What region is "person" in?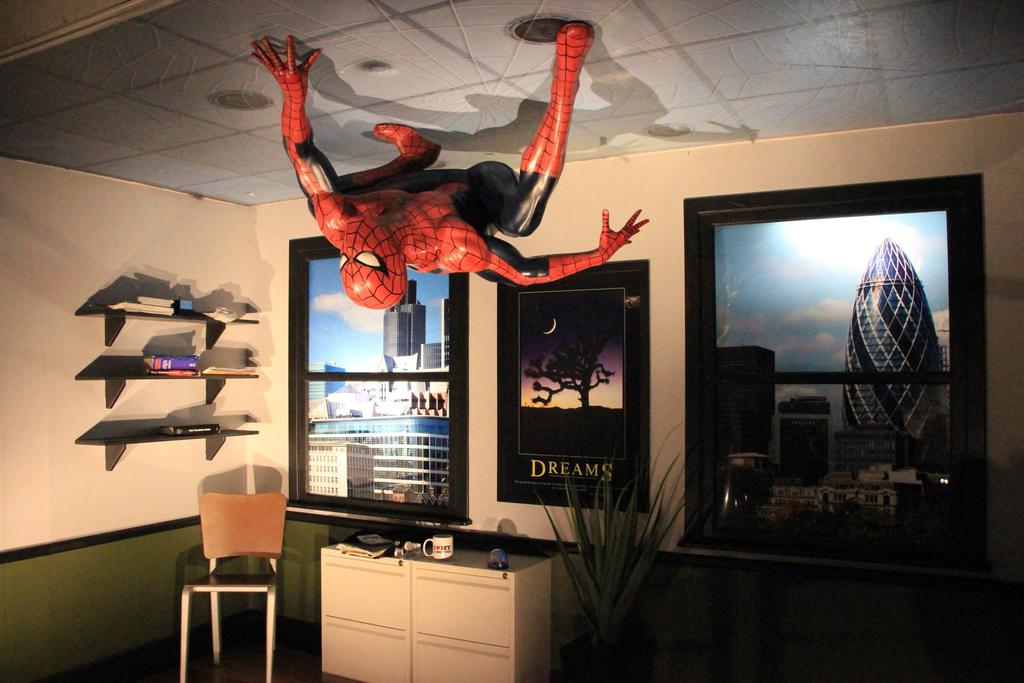
<region>262, 55, 611, 332</region>.
